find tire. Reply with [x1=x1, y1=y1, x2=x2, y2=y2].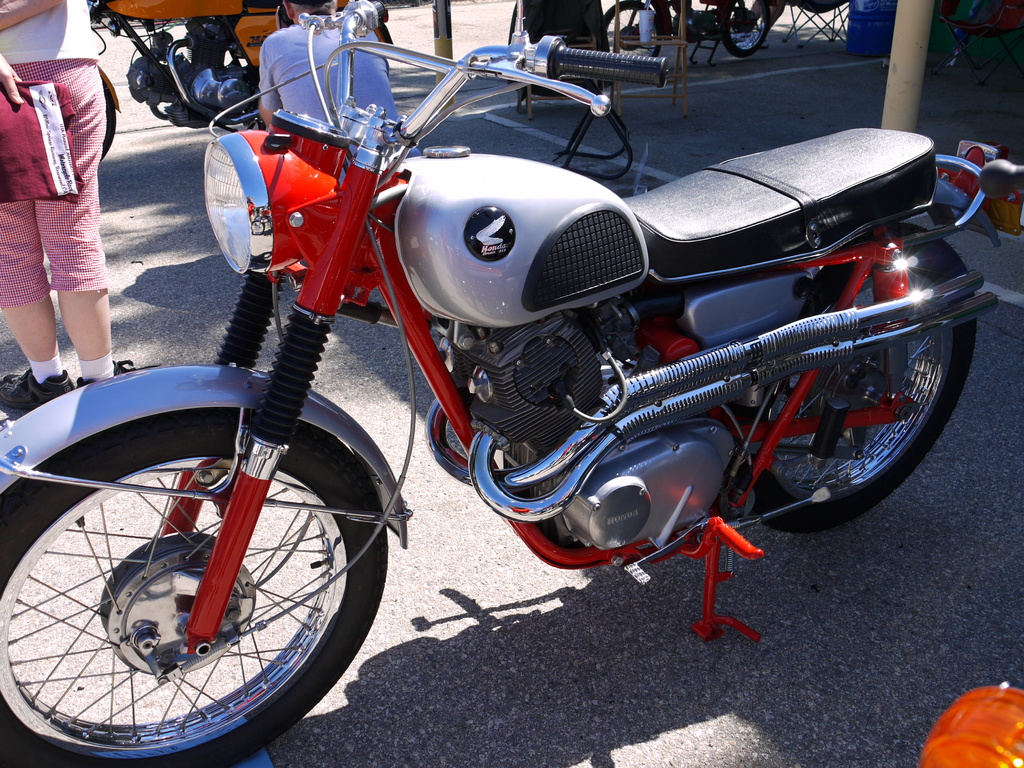
[x1=719, y1=0, x2=775, y2=55].
